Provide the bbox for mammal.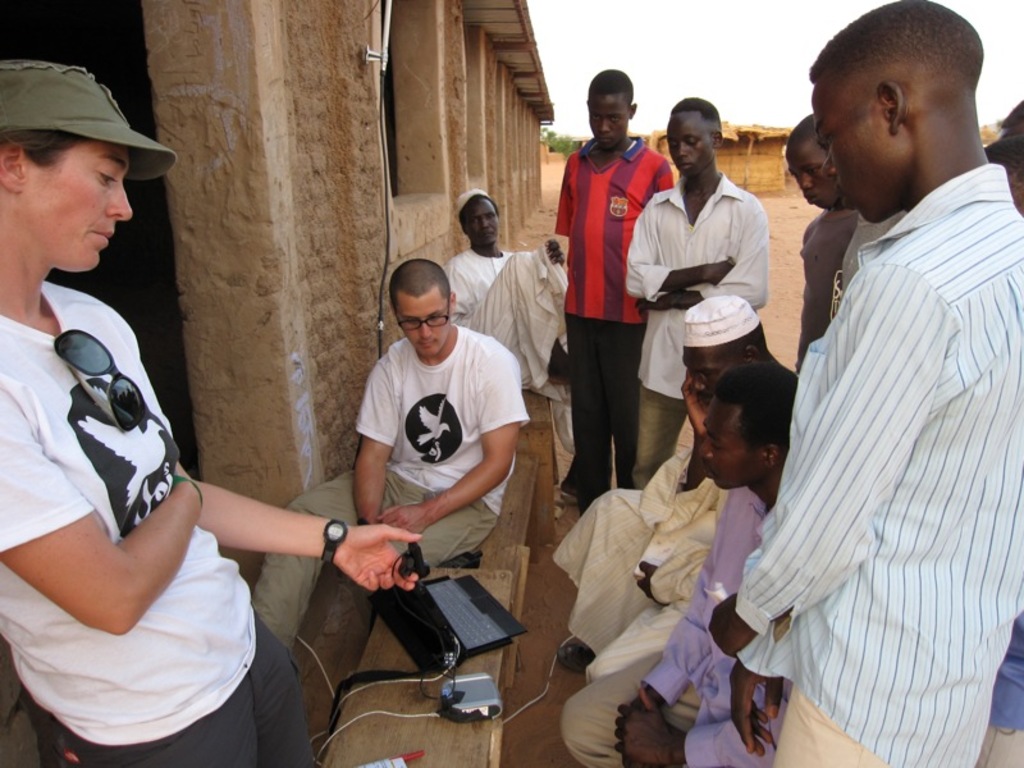
Rect(622, 95, 771, 486).
